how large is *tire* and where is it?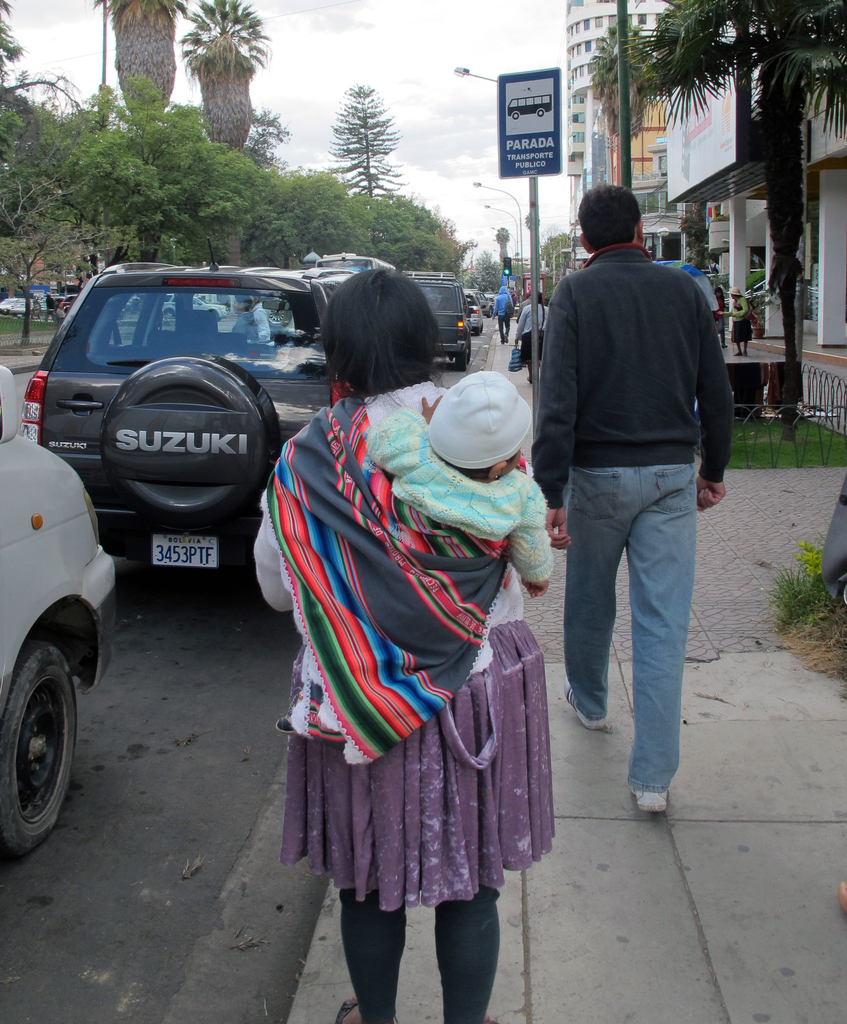
Bounding box: [x1=0, y1=600, x2=99, y2=845].
